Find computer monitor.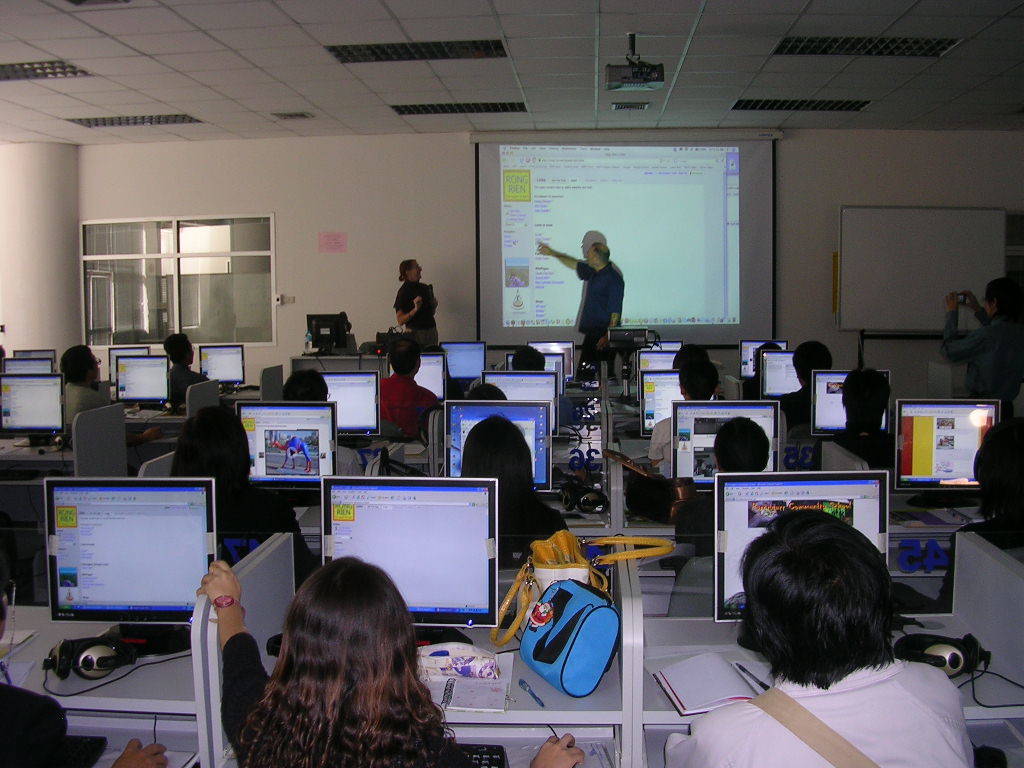
Rect(385, 347, 452, 405).
